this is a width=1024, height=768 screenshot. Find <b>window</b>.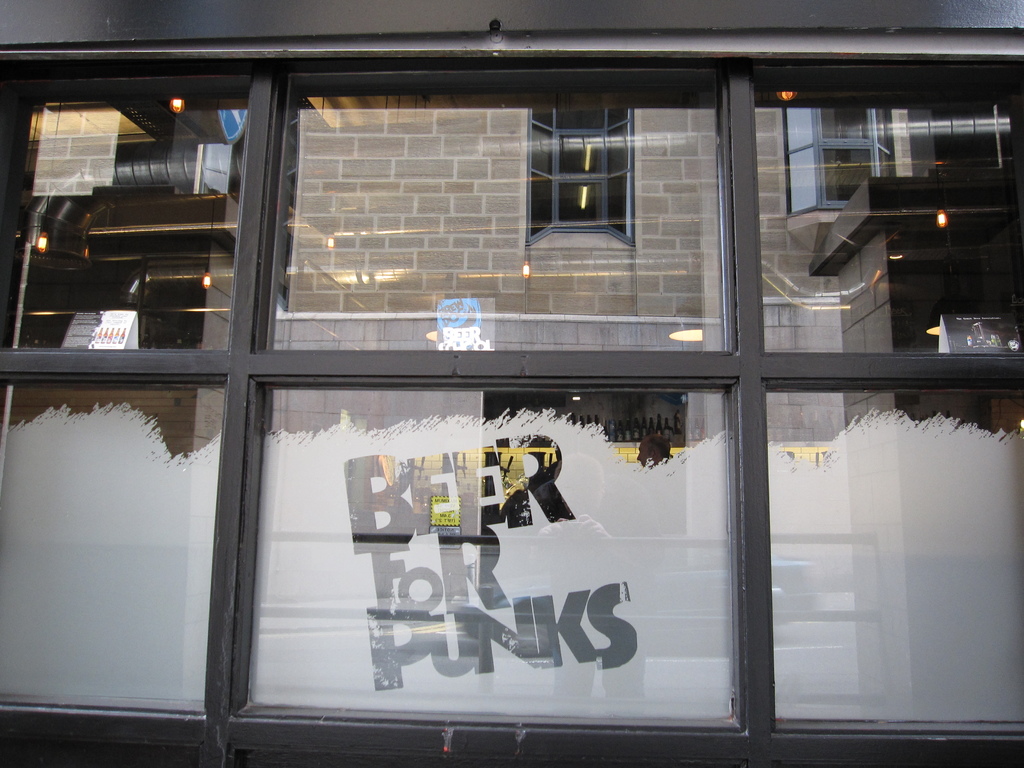
Bounding box: 787/106/895/220.
